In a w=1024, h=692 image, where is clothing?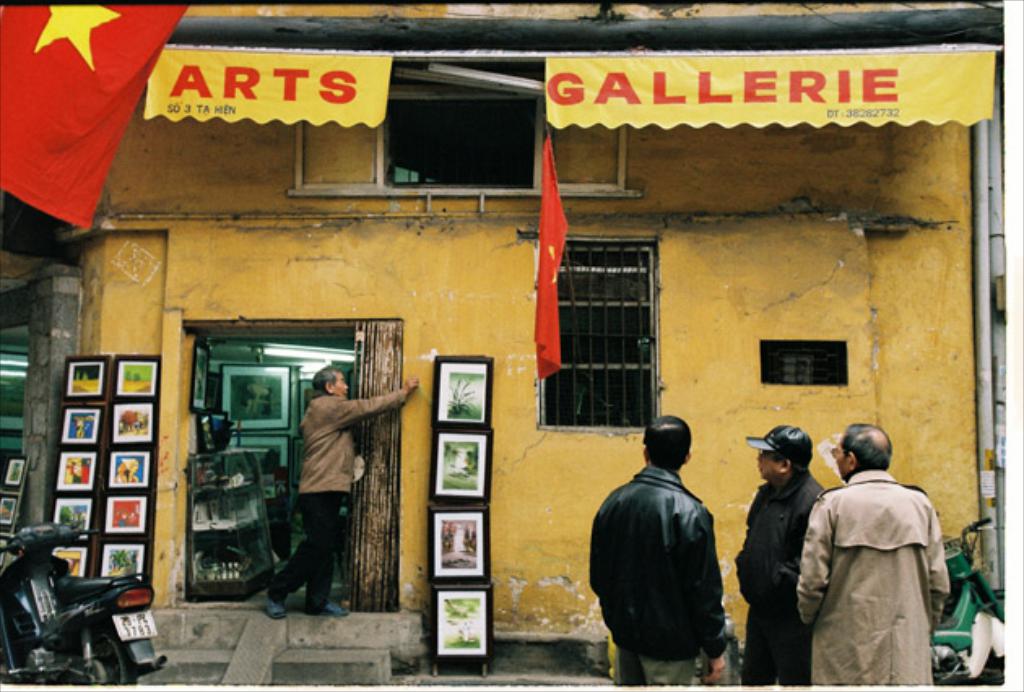
x1=610 y1=650 x2=694 y2=686.
